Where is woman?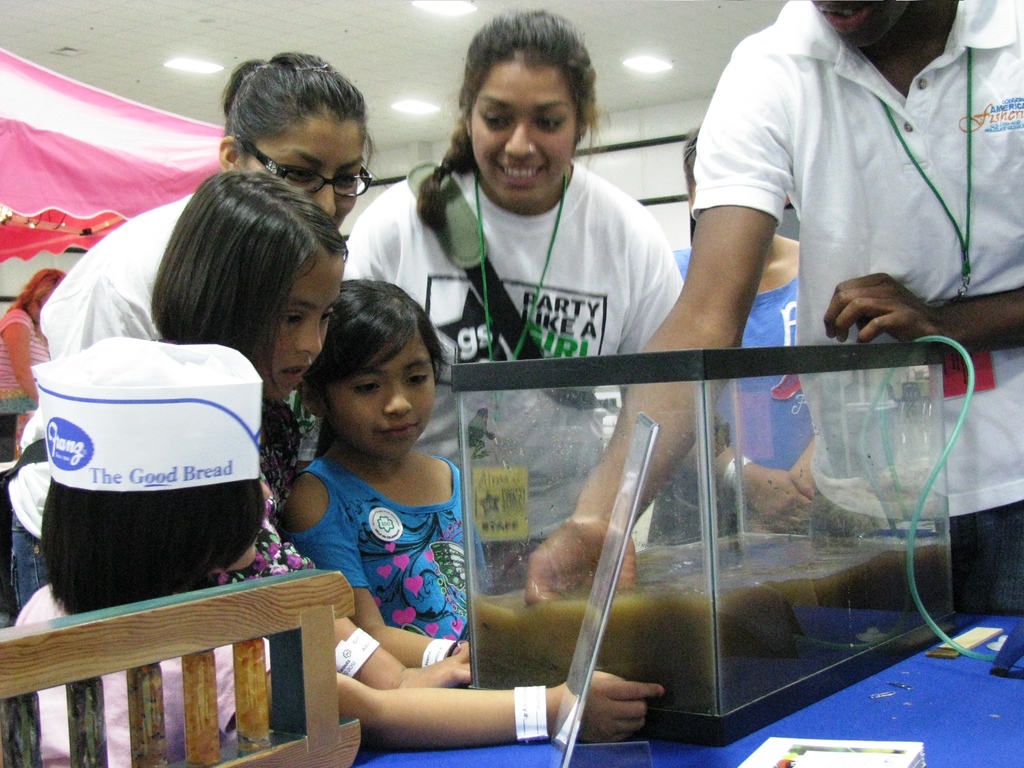
[335, 8, 685, 598].
